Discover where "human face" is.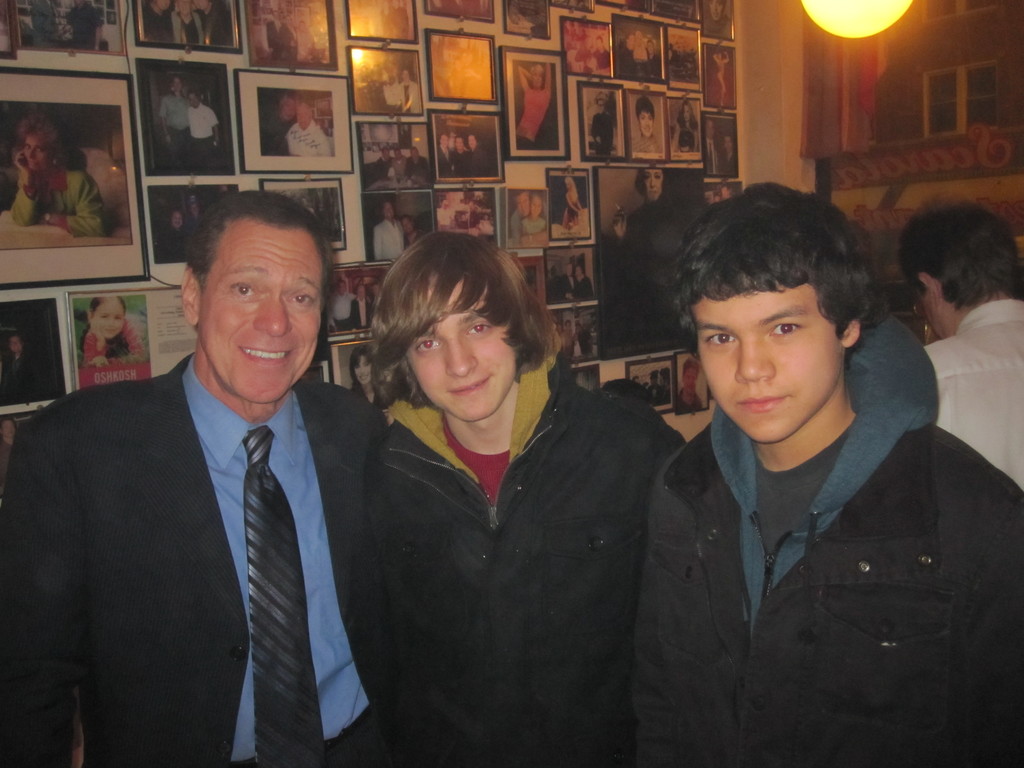
Discovered at <bbox>204, 218, 320, 401</bbox>.
